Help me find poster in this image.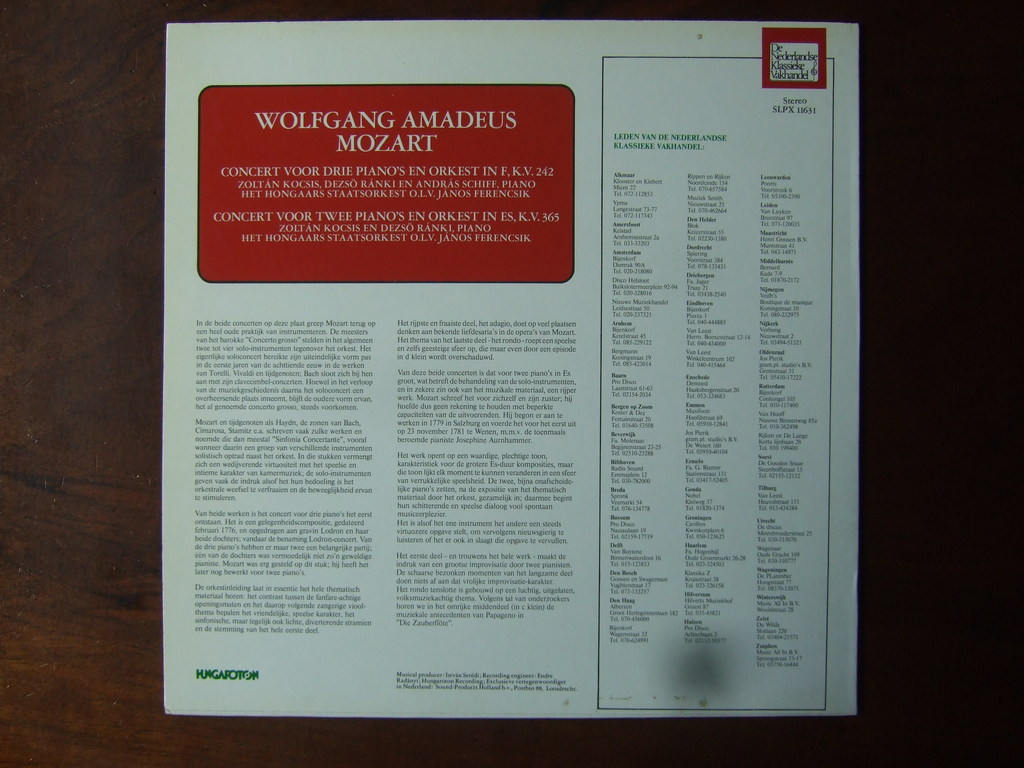
Found it: x1=165, y1=22, x2=860, y2=721.
